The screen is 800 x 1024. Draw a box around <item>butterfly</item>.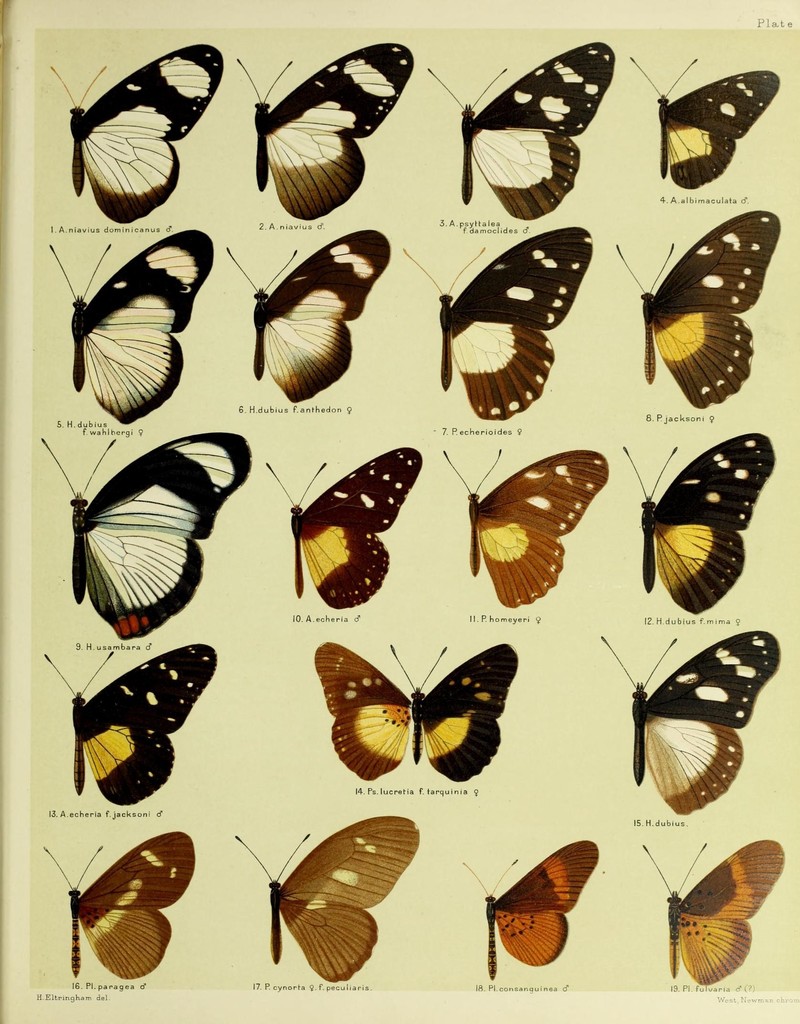
pyautogui.locateOnScreen(399, 227, 595, 428).
